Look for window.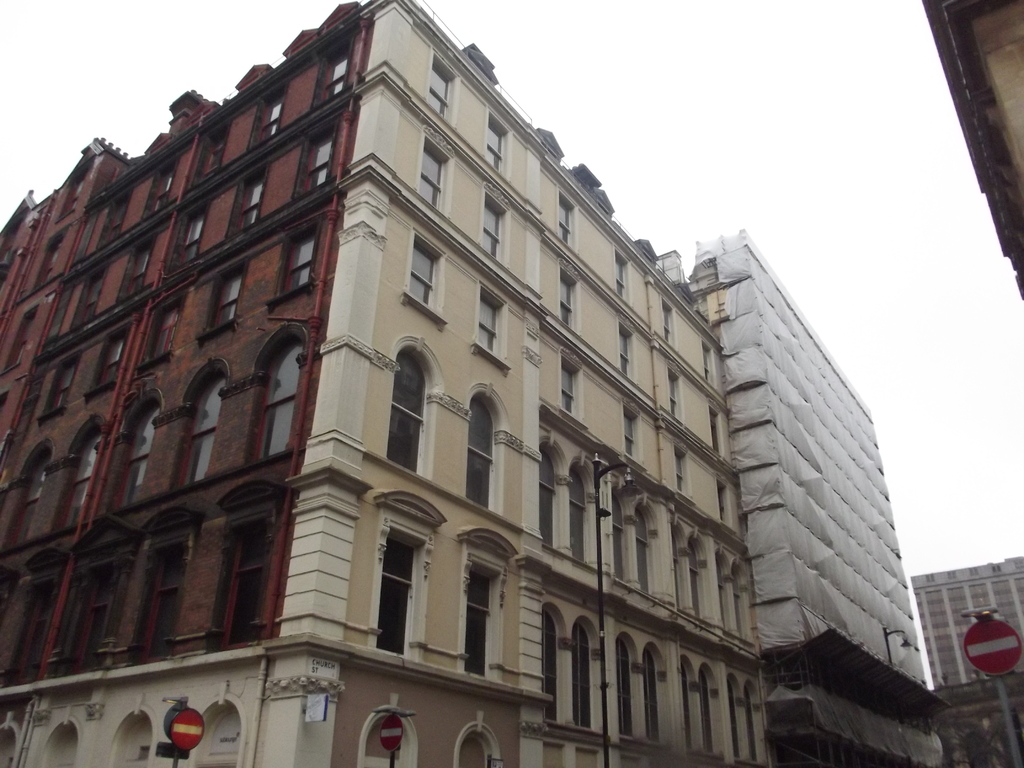
Found: box=[138, 287, 182, 361].
